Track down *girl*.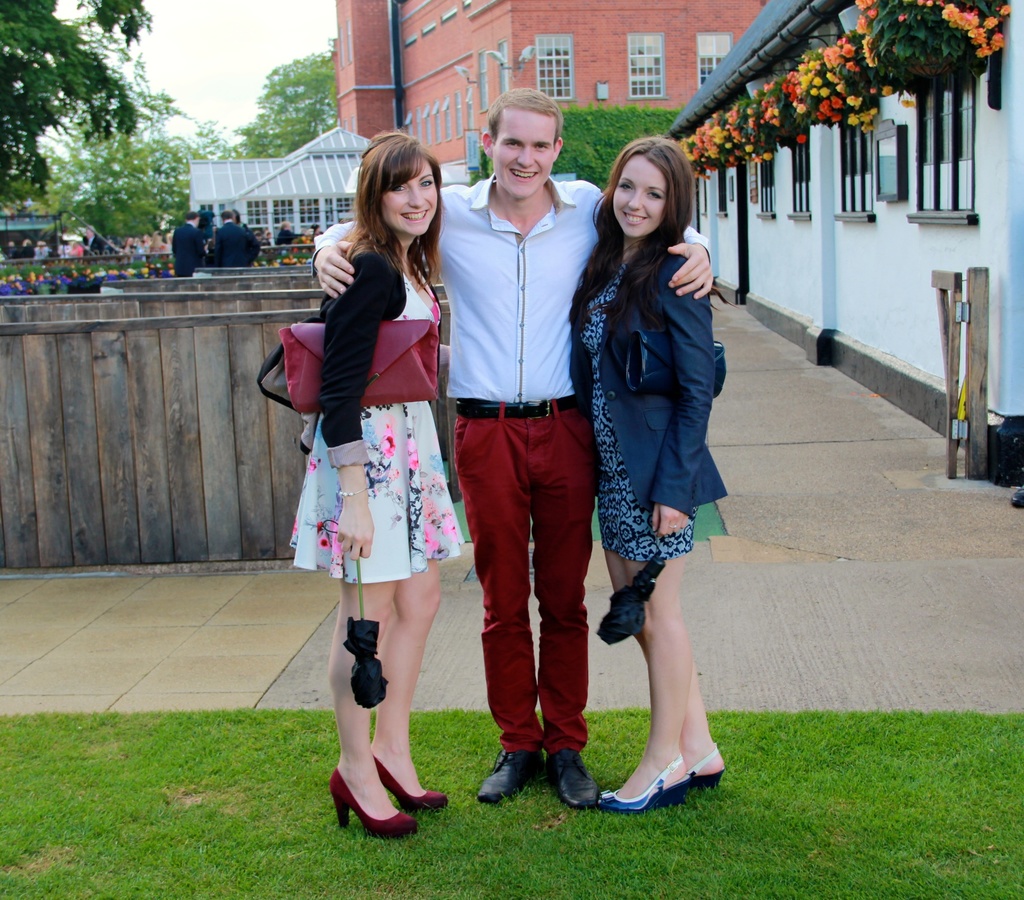
Tracked to select_region(570, 138, 733, 816).
